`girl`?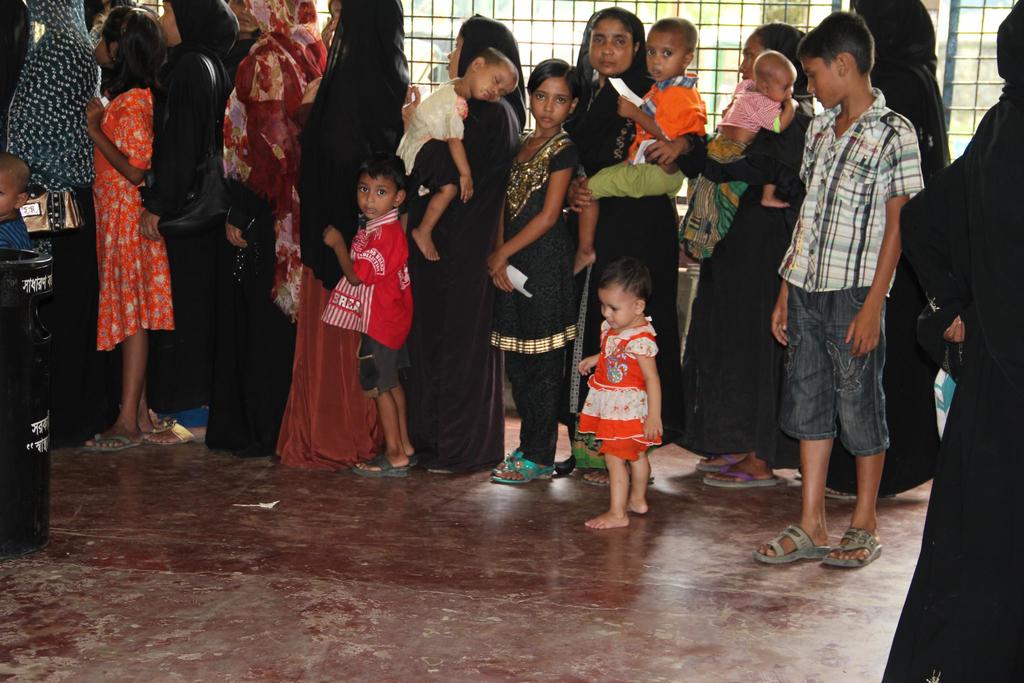
578,251,665,531
